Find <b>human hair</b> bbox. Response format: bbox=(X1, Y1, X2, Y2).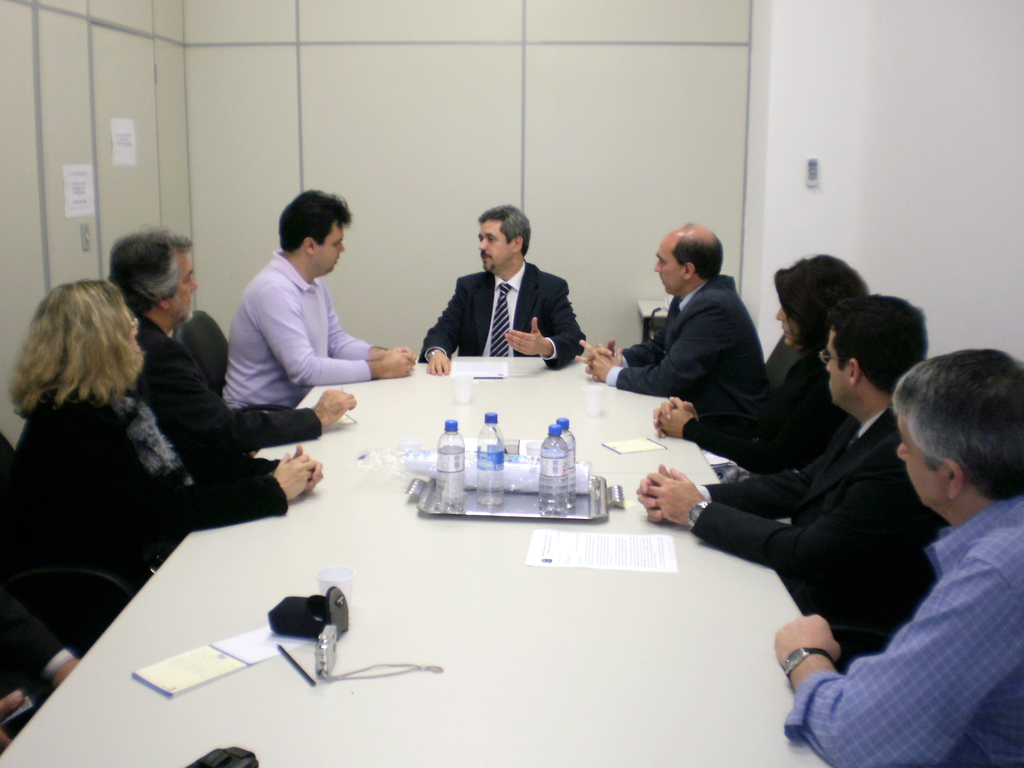
bbox=(108, 220, 193, 321).
